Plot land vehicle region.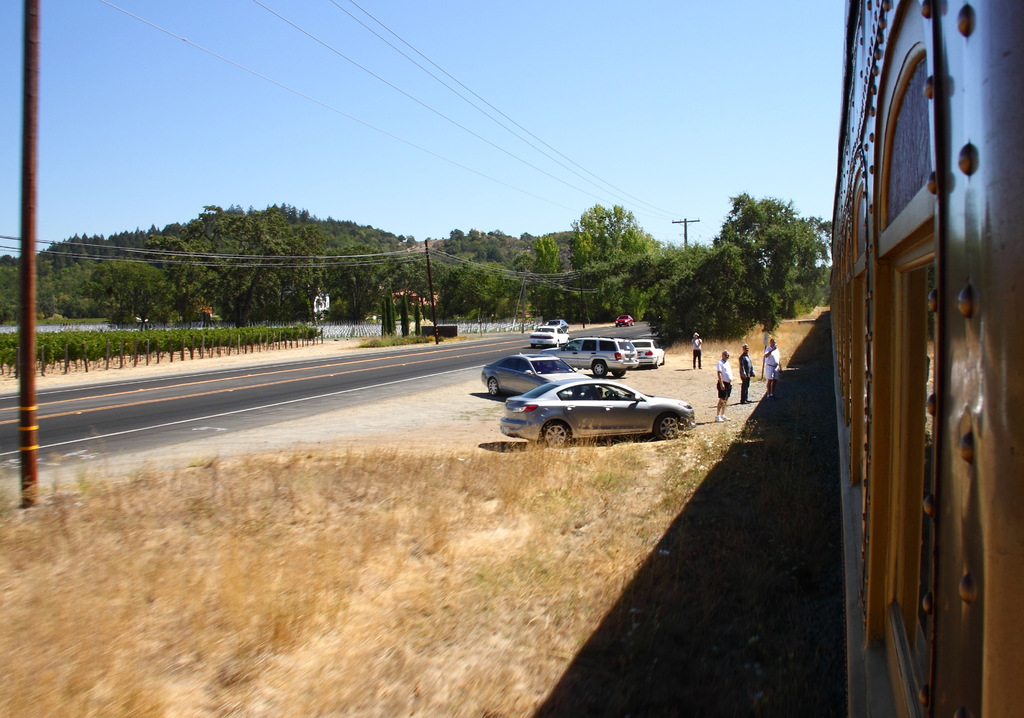
Plotted at region(546, 320, 570, 326).
